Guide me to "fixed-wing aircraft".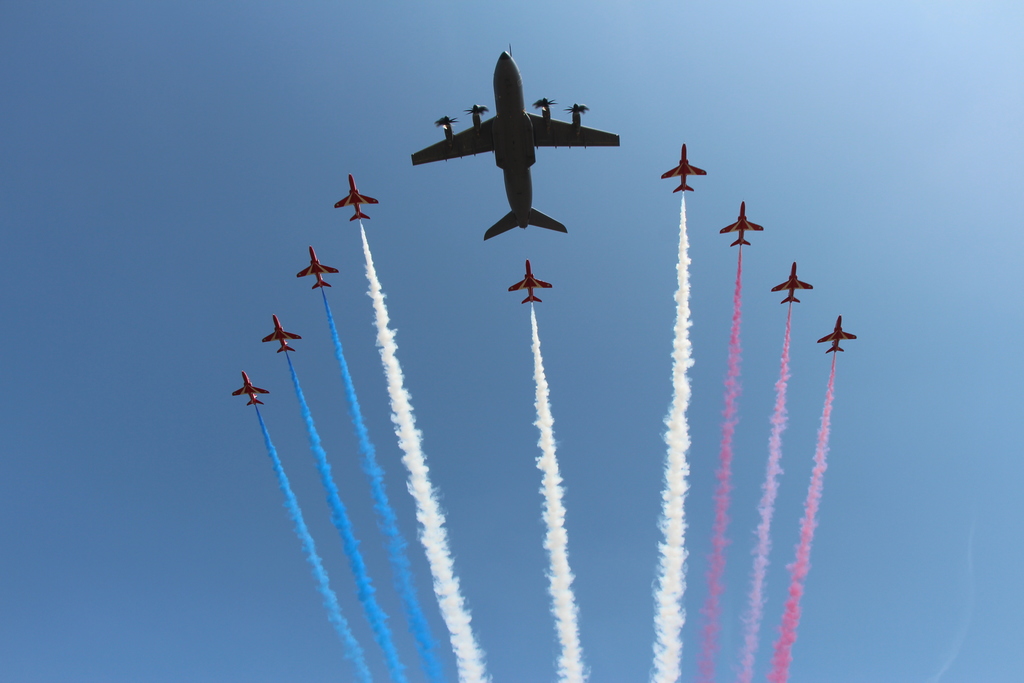
Guidance: crop(661, 142, 704, 195).
